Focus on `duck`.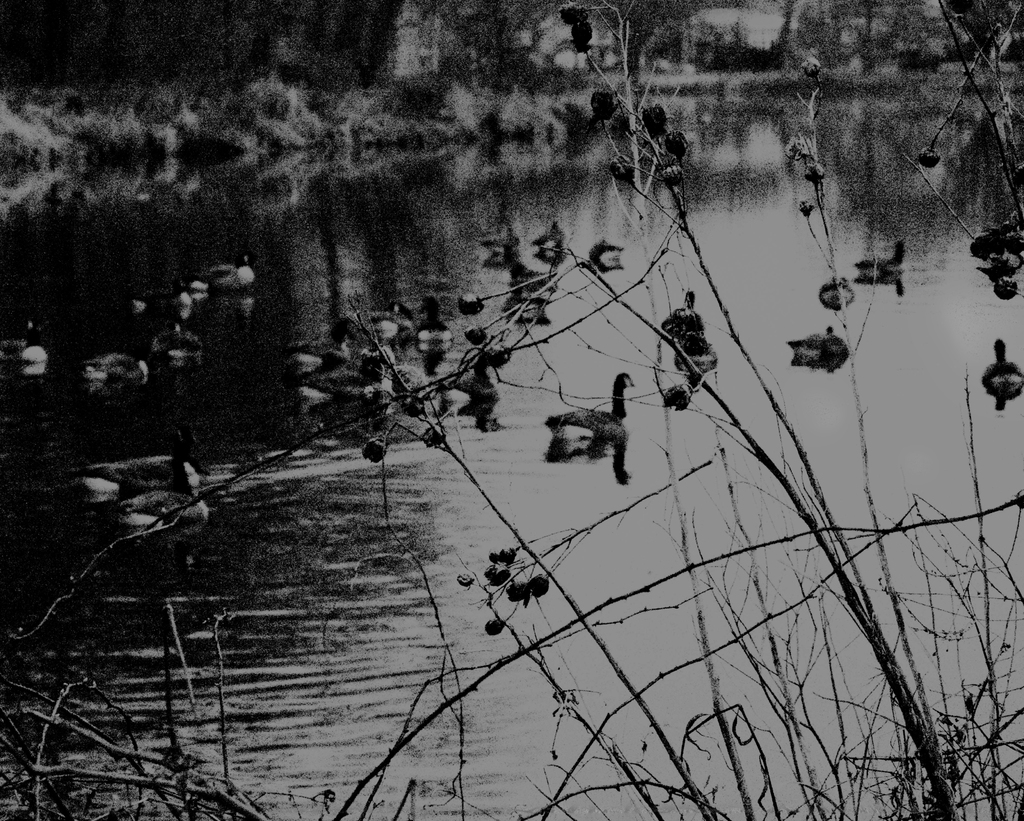
Focused at box(668, 331, 726, 384).
